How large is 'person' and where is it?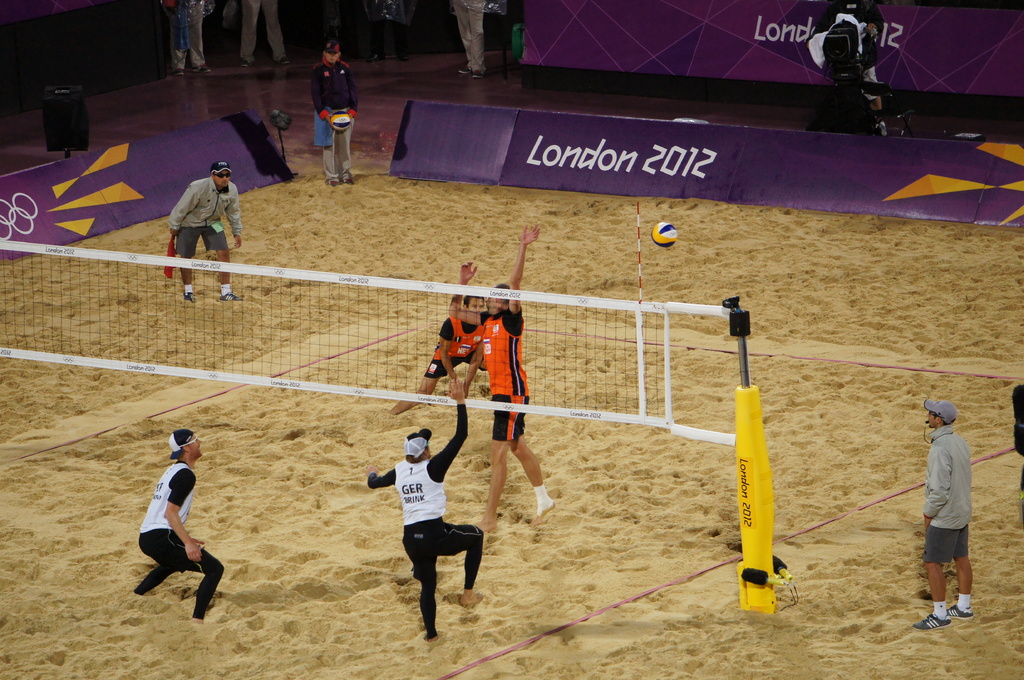
Bounding box: box=[244, 0, 292, 72].
